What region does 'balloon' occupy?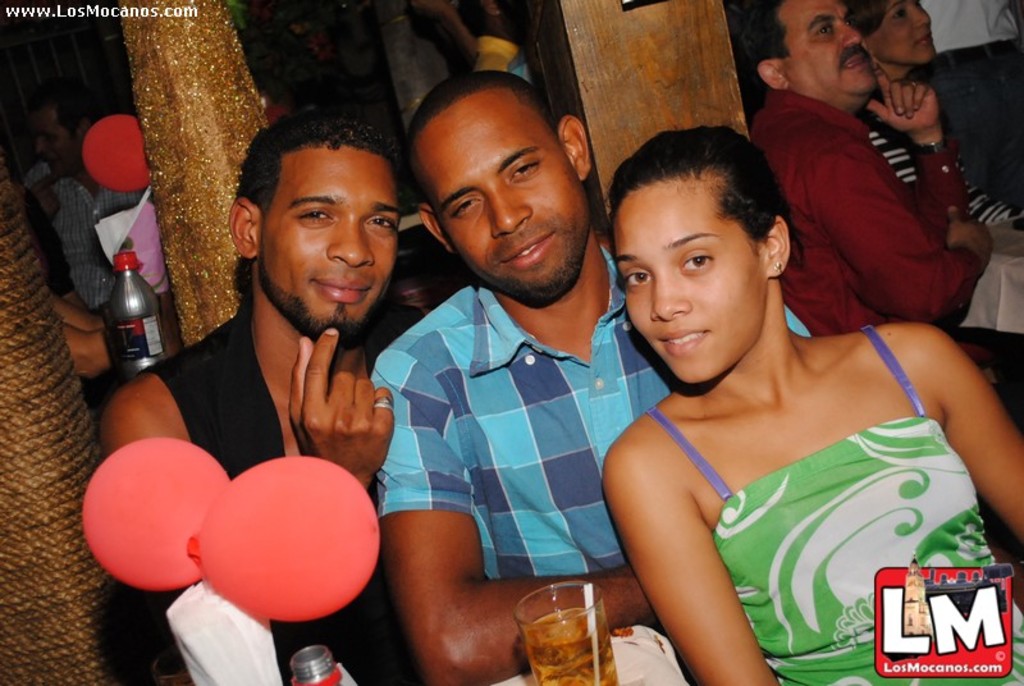
select_region(189, 452, 380, 621).
